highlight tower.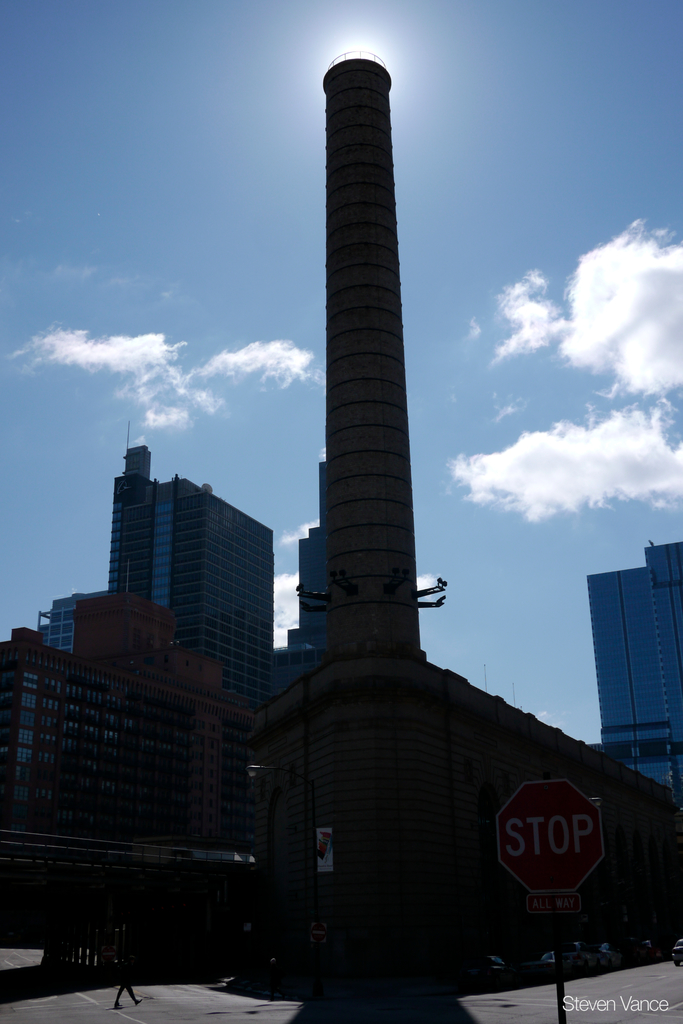
Highlighted region: box=[105, 422, 277, 849].
